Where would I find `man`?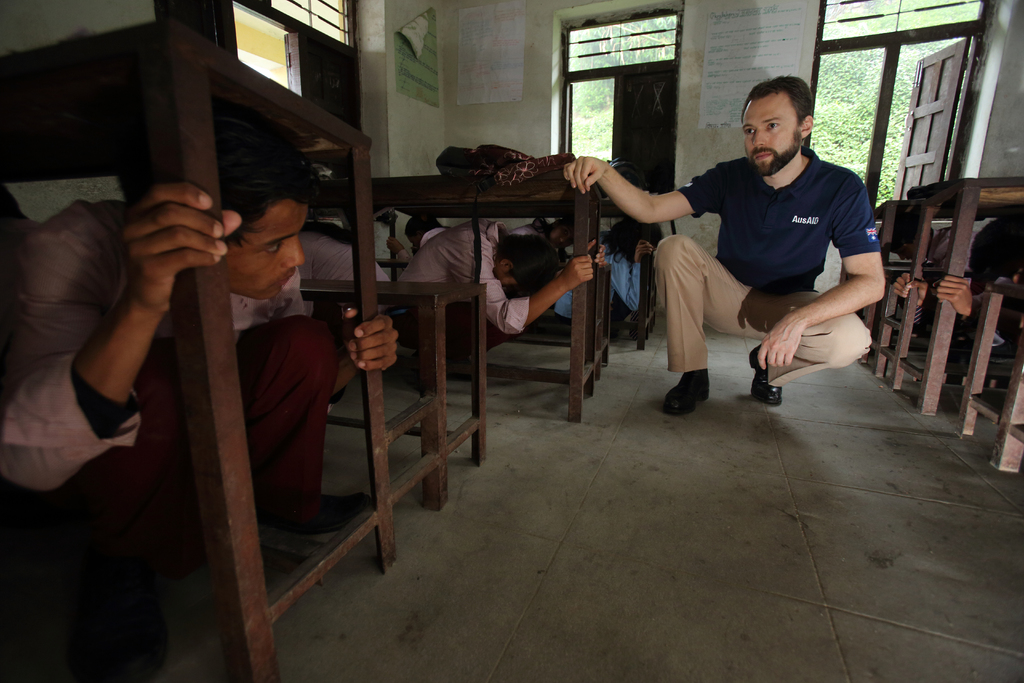
At (x1=0, y1=123, x2=397, y2=682).
